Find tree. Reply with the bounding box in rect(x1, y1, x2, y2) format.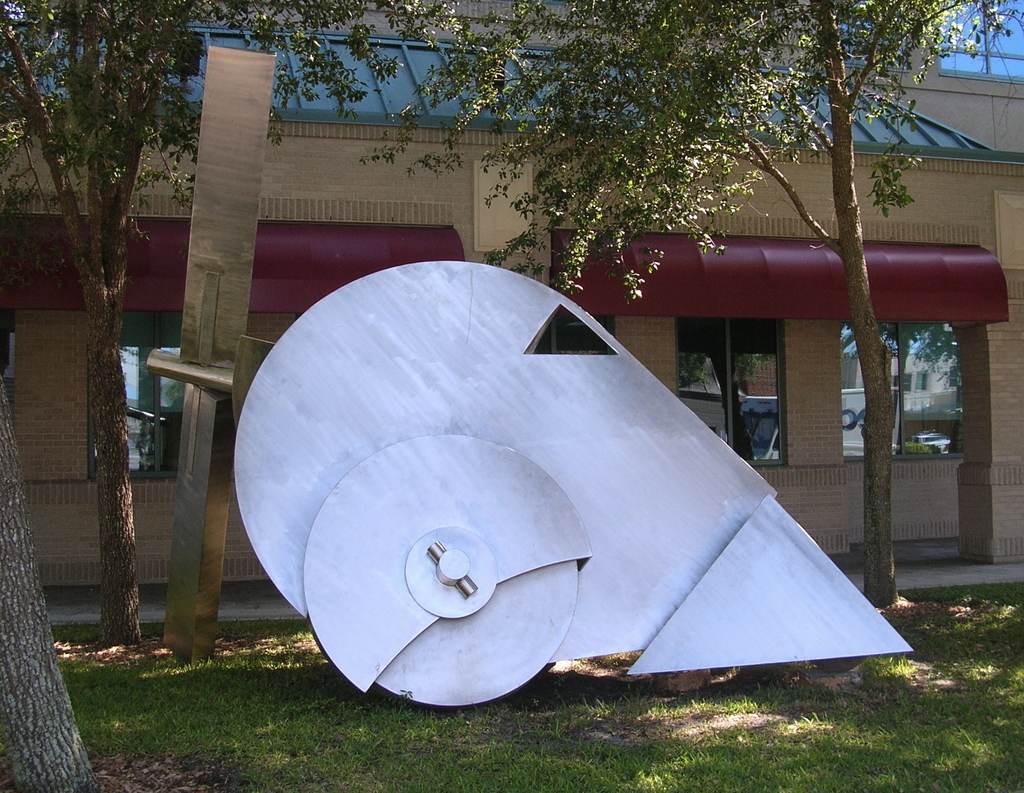
rect(358, 0, 1023, 608).
